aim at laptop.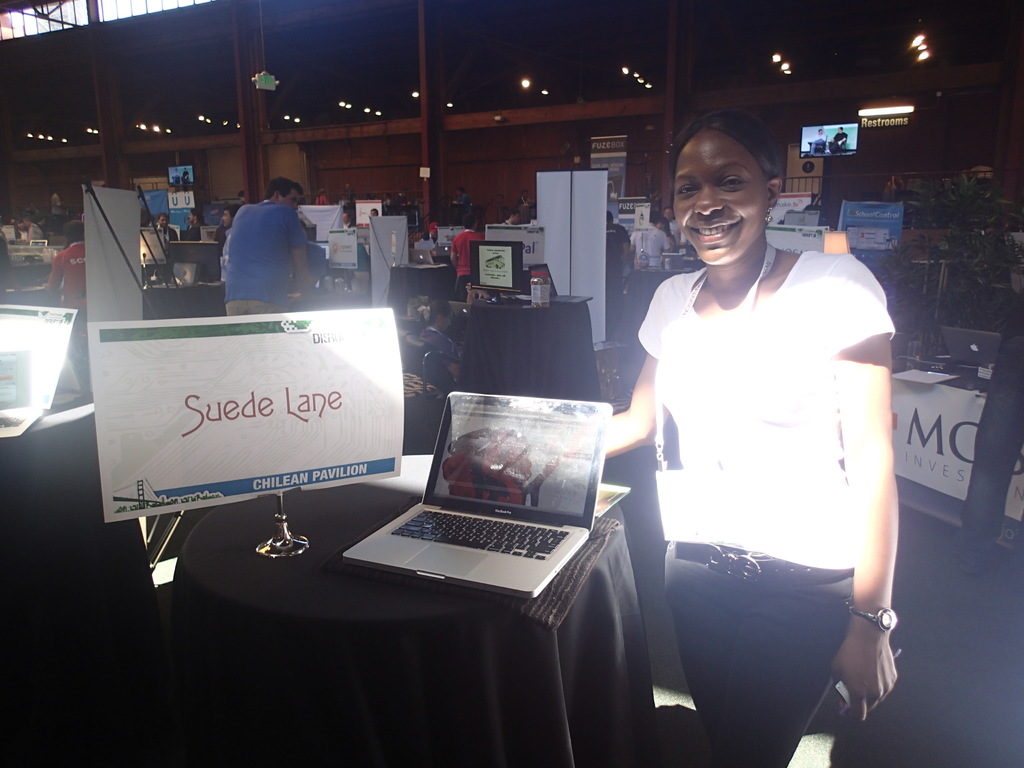
Aimed at left=337, top=386, right=598, bottom=606.
